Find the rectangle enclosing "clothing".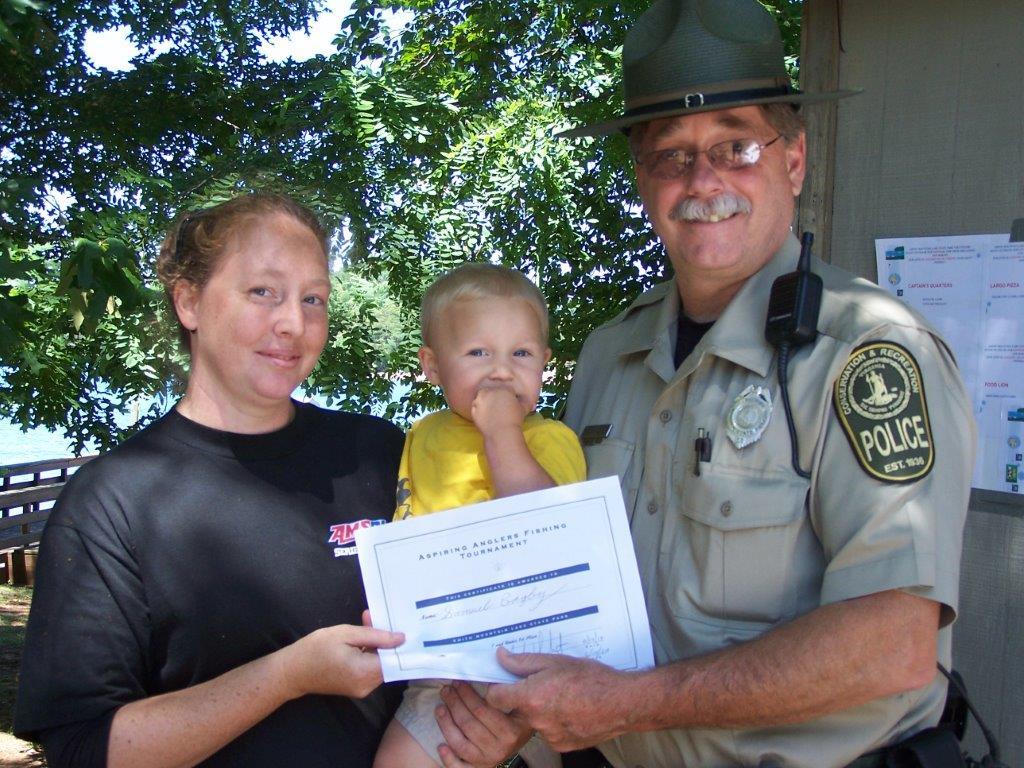
393 401 586 767.
